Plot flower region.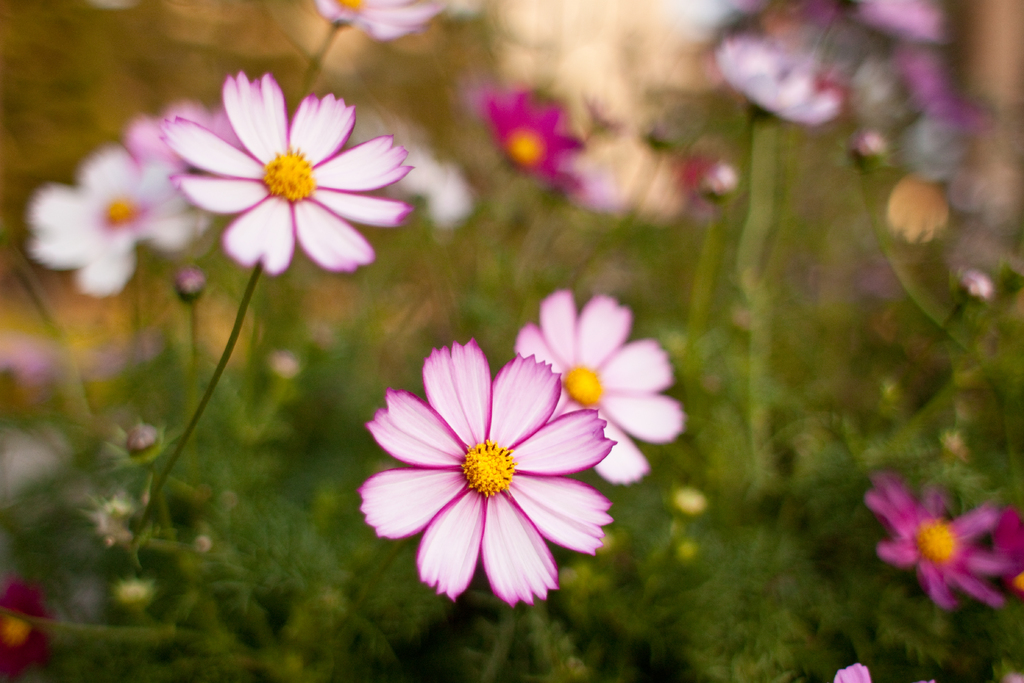
Plotted at x1=716 y1=26 x2=844 y2=124.
